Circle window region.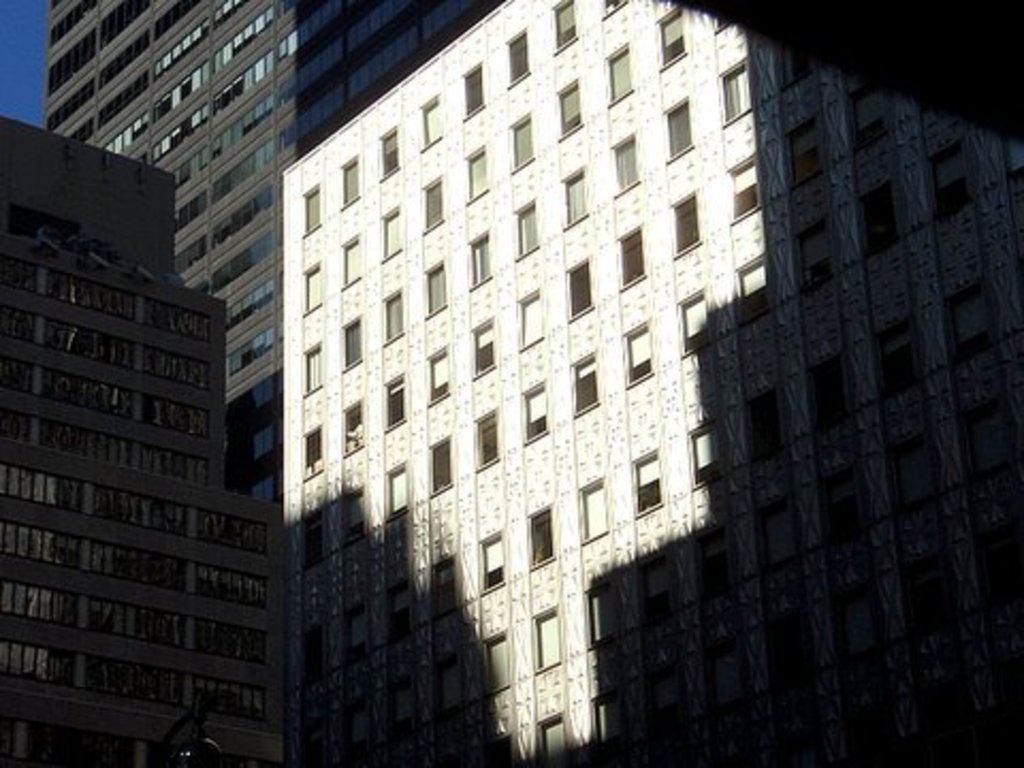
Region: (x1=386, y1=297, x2=403, y2=346).
